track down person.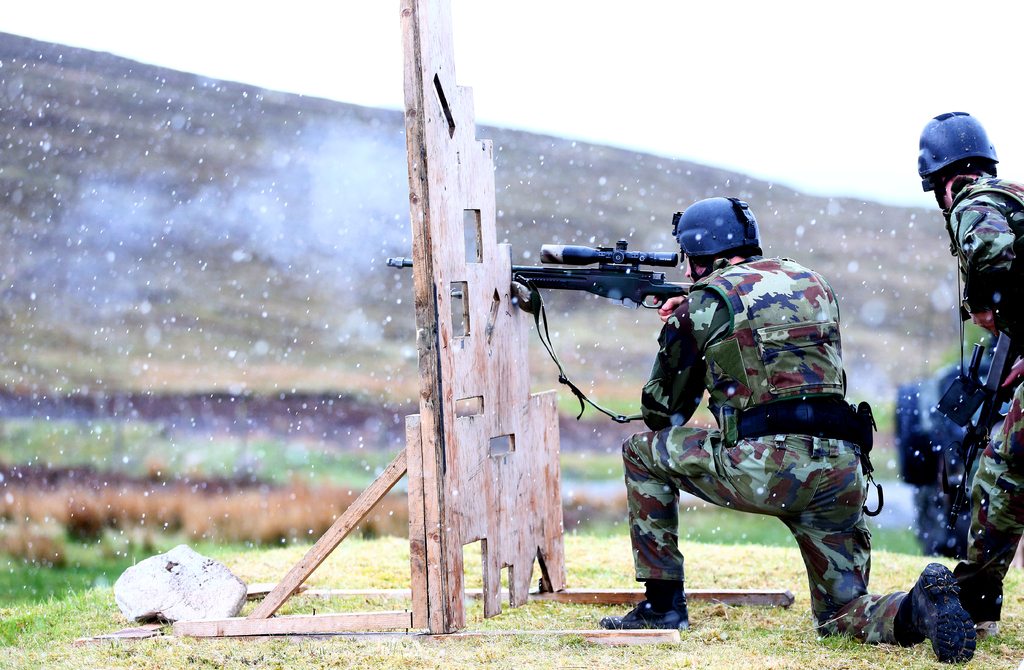
Tracked to 913:110:1023:644.
